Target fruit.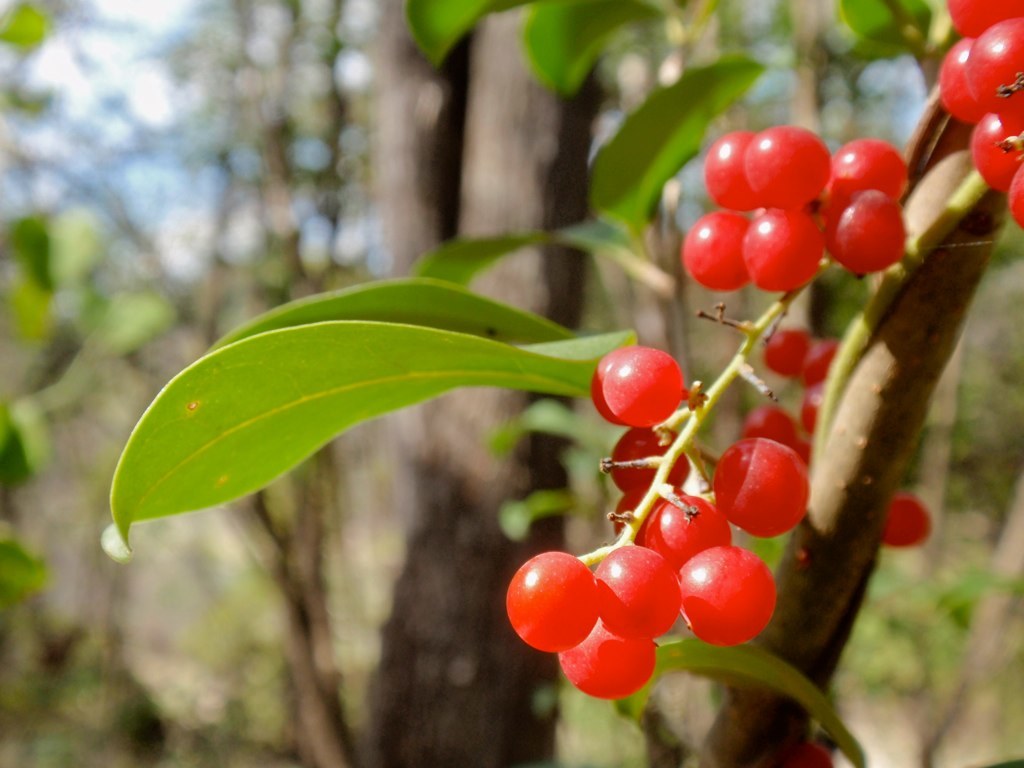
Target region: crop(787, 738, 836, 767).
